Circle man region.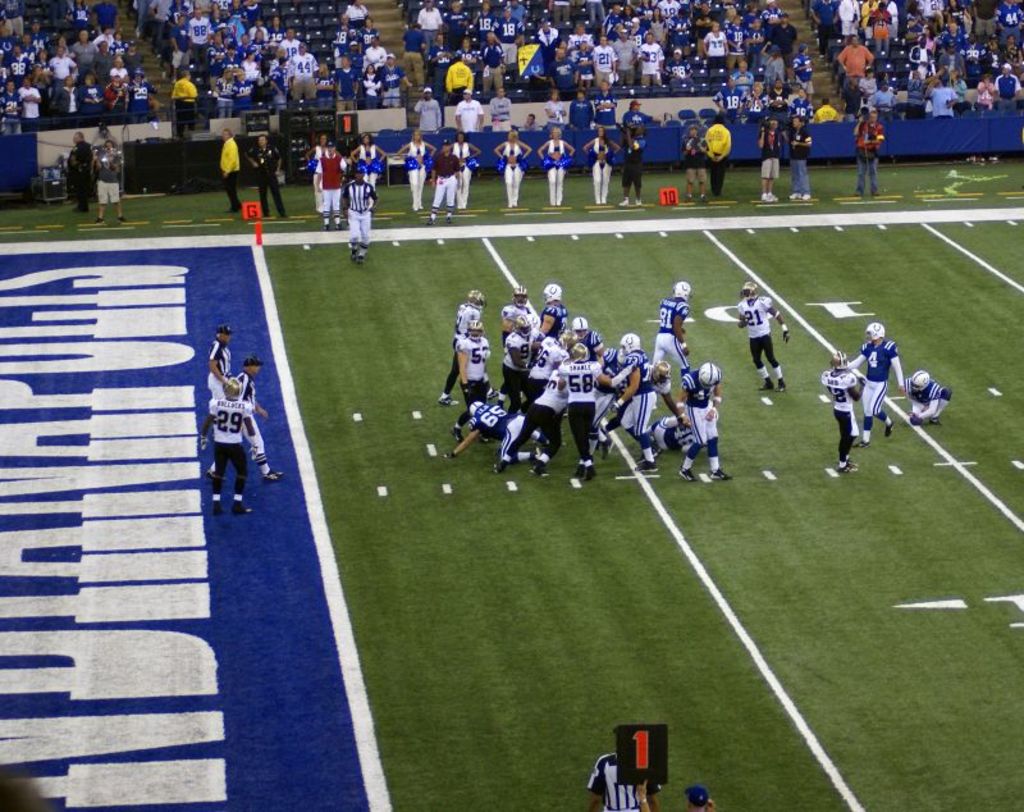
Region: [726, 17, 746, 69].
